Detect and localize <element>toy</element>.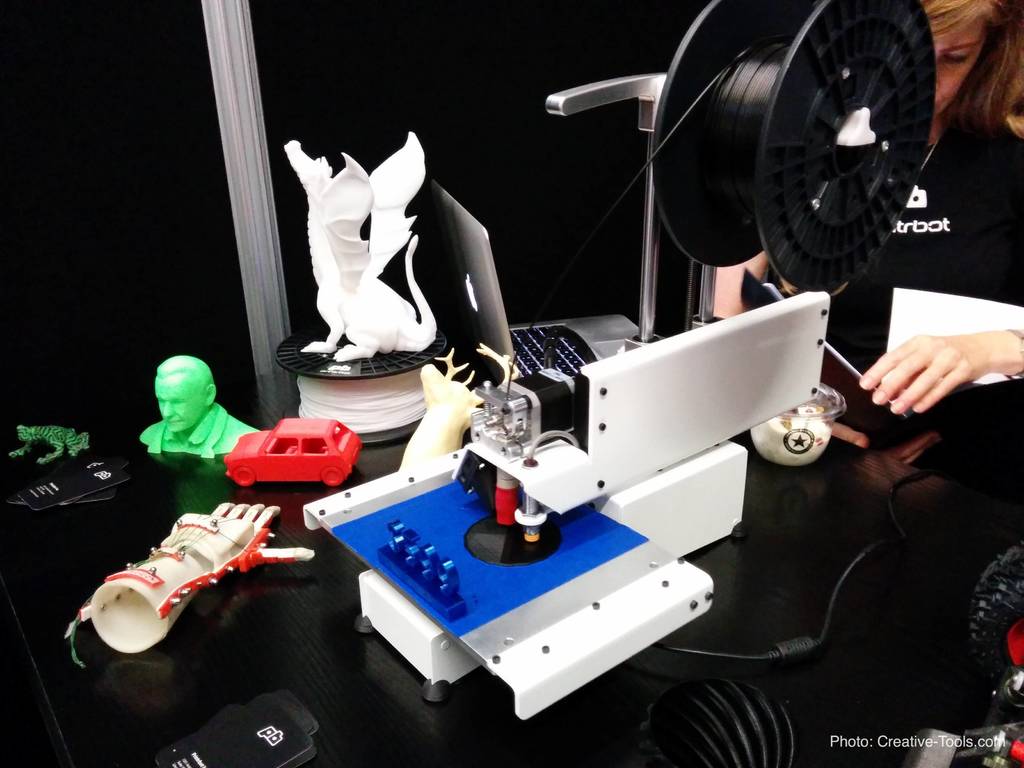
Localized at 63,500,316,670.
